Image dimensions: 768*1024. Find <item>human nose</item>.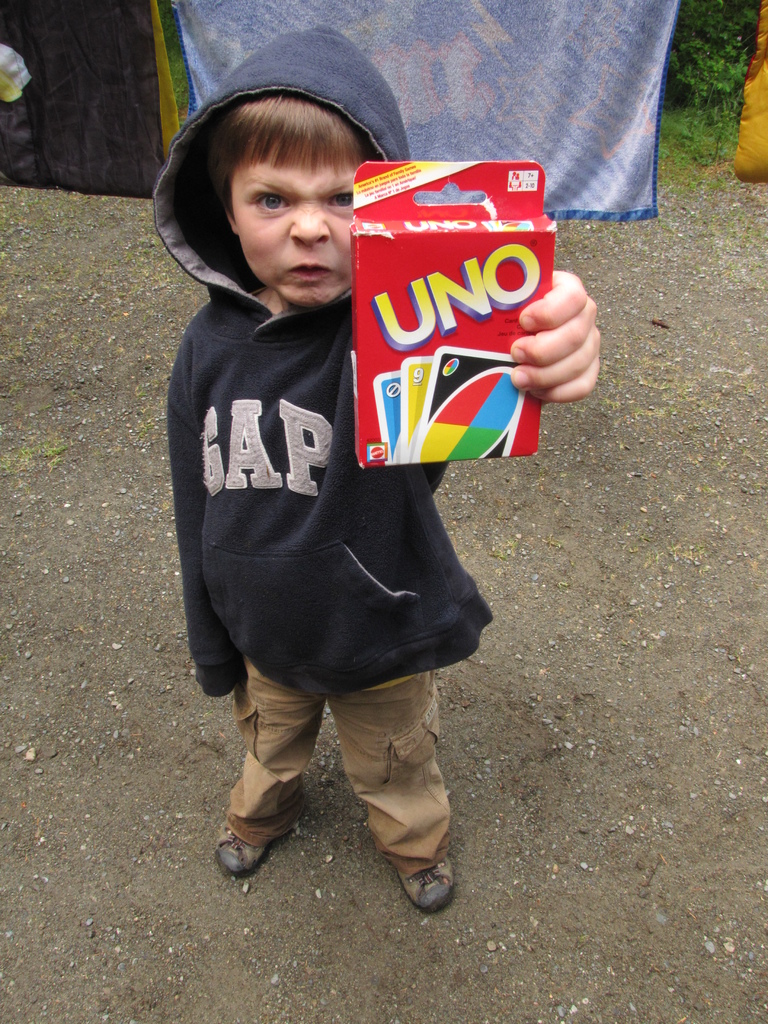
locate(288, 200, 328, 245).
